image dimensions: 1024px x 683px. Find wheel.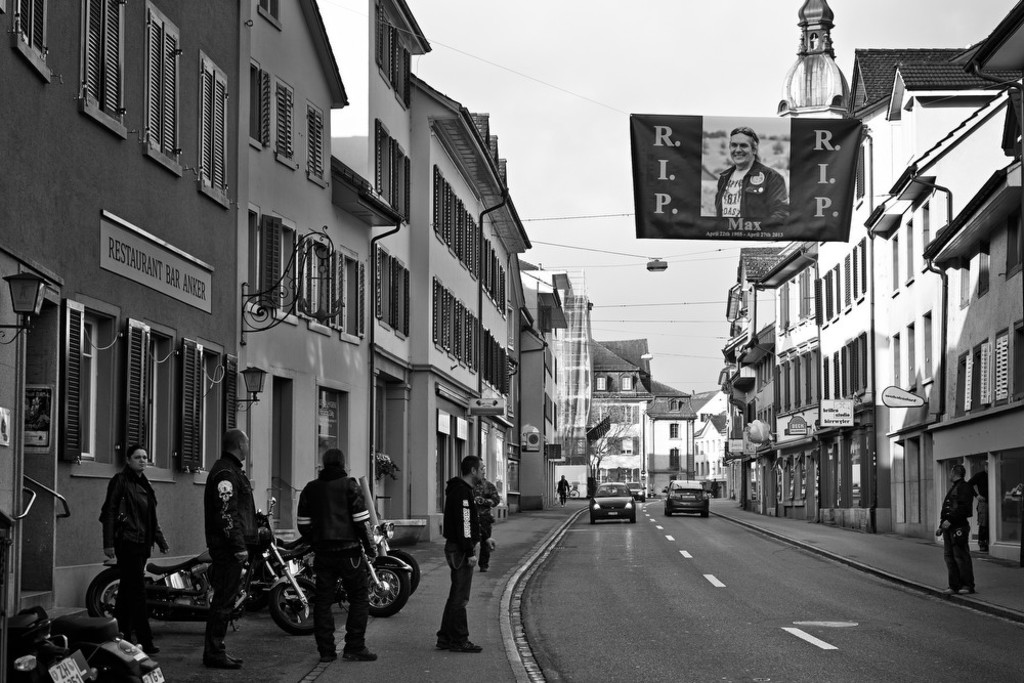
x1=666 y1=509 x2=673 y2=518.
